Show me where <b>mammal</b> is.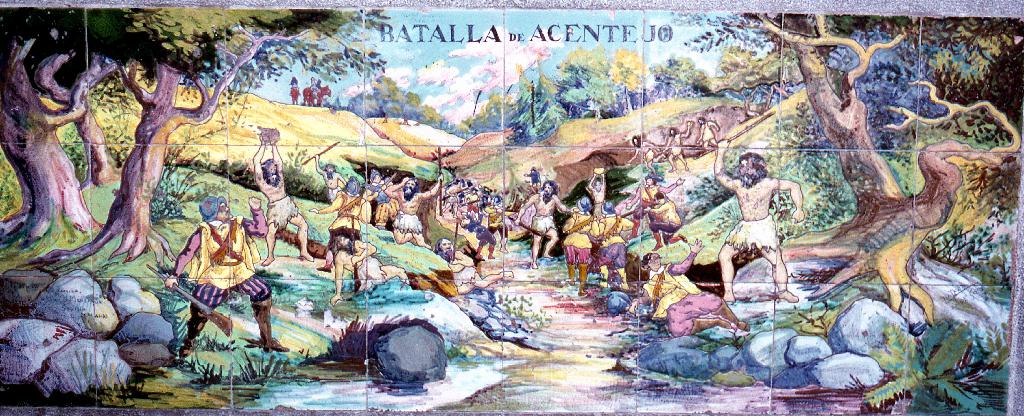
<b>mammal</b> is at left=630, top=236, right=755, bottom=337.
